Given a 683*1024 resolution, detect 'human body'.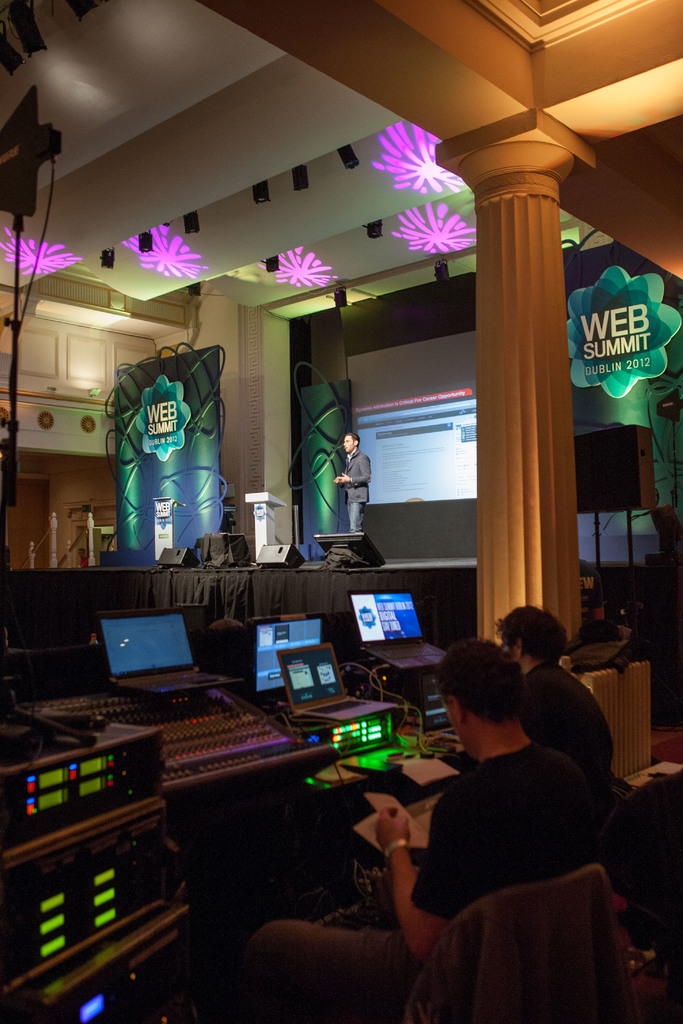
select_region(491, 600, 628, 784).
